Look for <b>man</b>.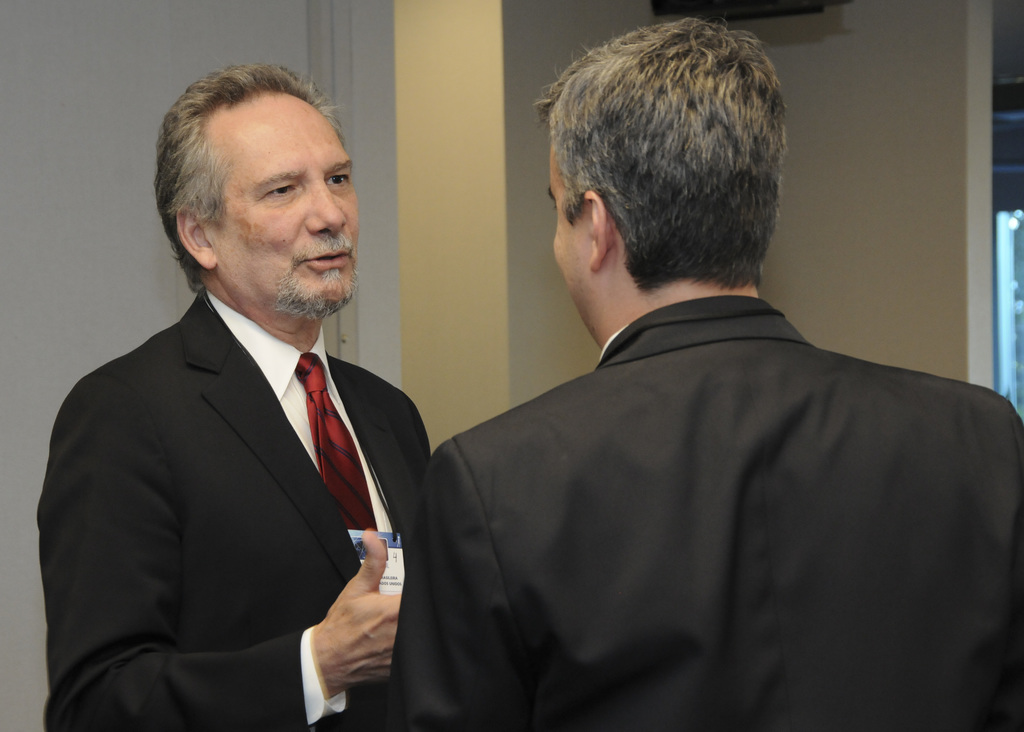
Found: region(388, 19, 1023, 731).
